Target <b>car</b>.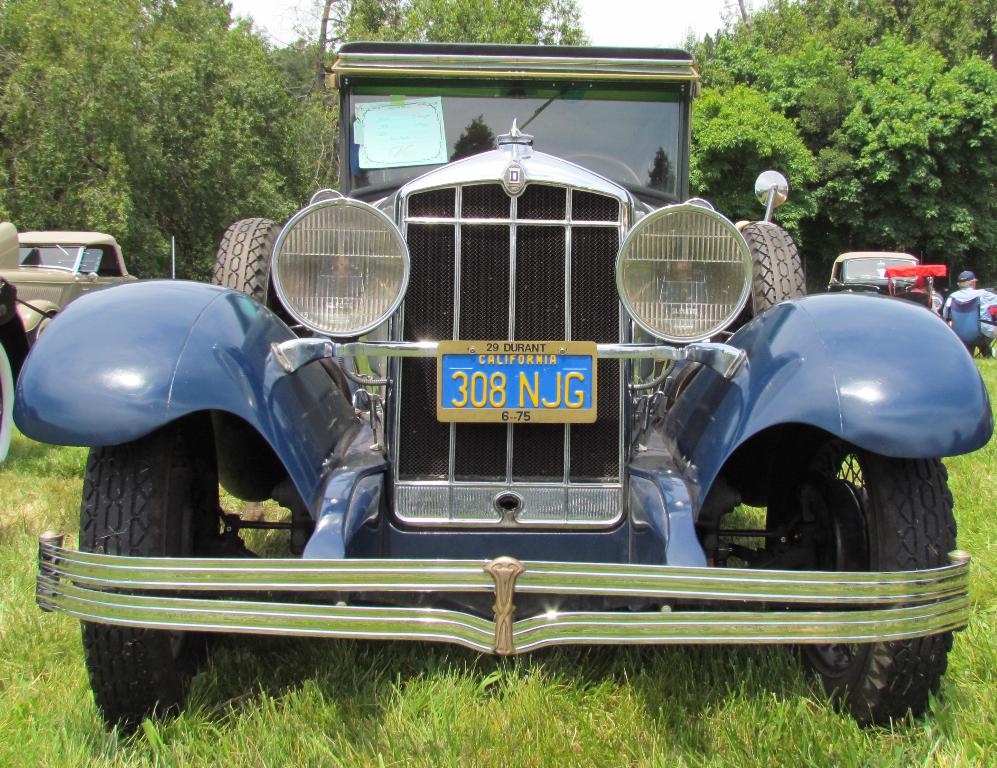
Target region: 826 252 929 307.
